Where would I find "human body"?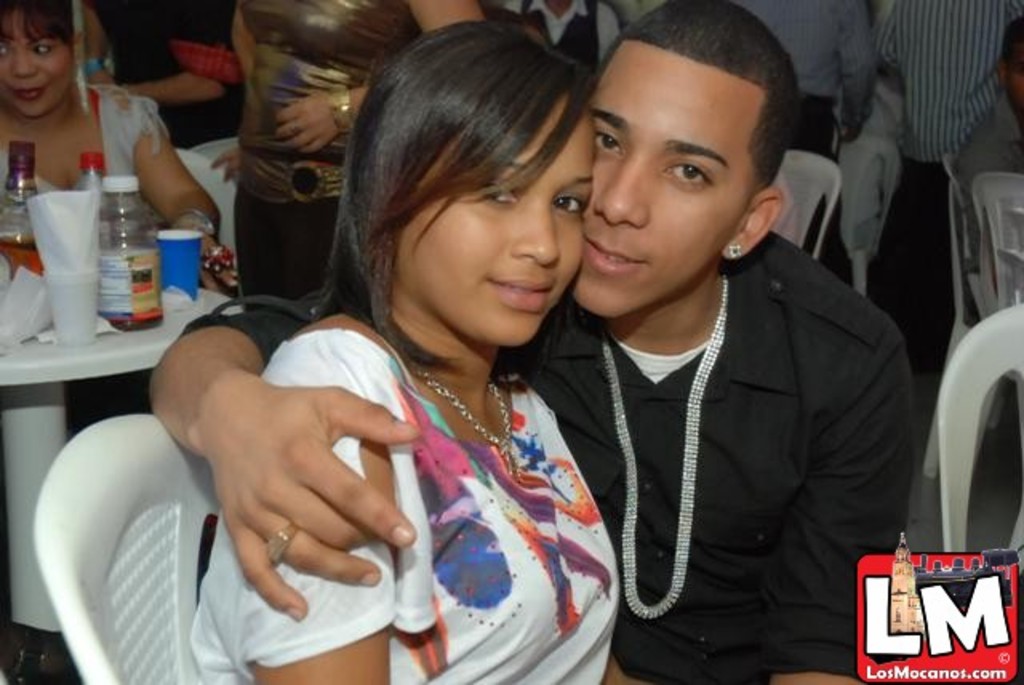
At x1=189 y1=13 x2=626 y2=683.
